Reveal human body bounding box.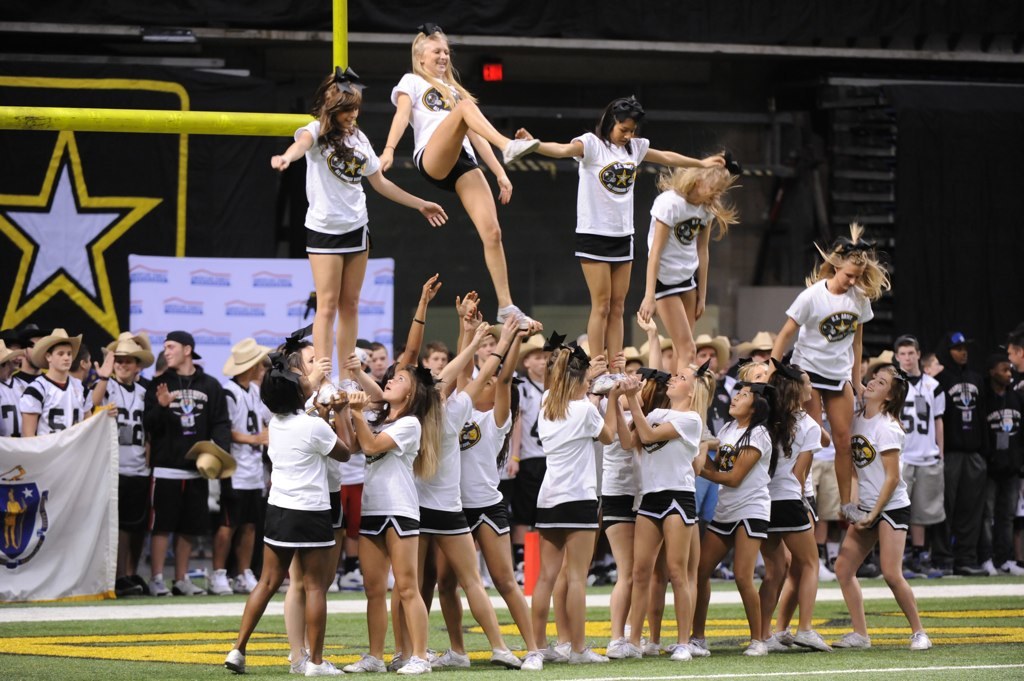
Revealed: box(365, 343, 393, 384).
